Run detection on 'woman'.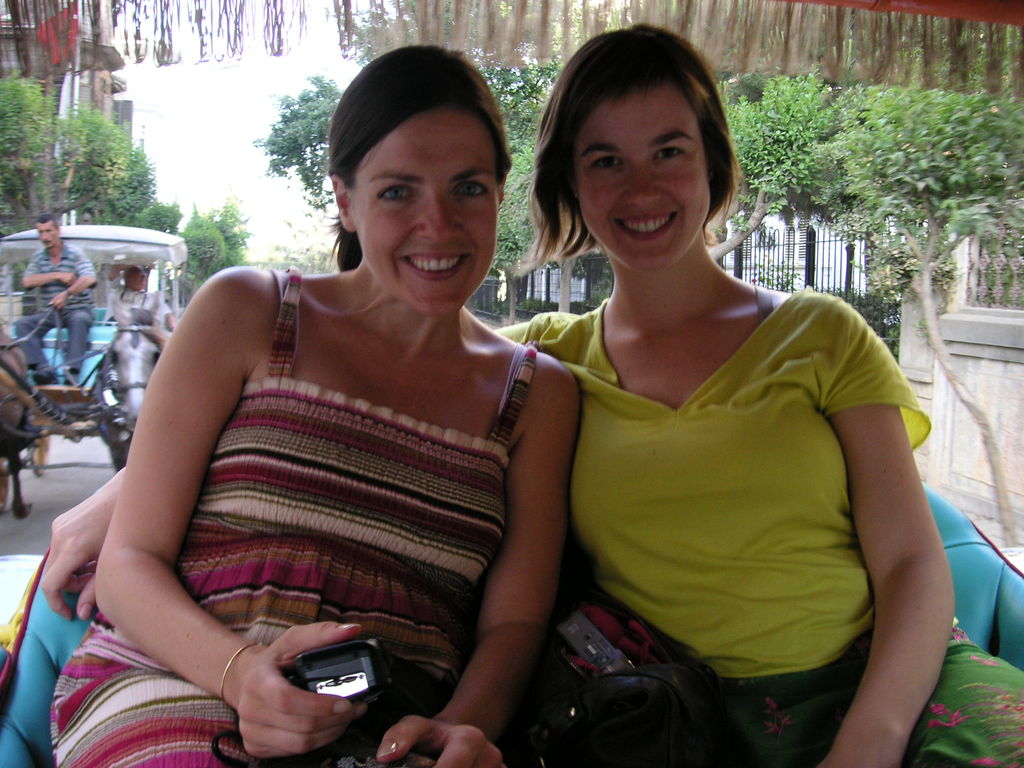
Result: 44, 19, 1023, 767.
